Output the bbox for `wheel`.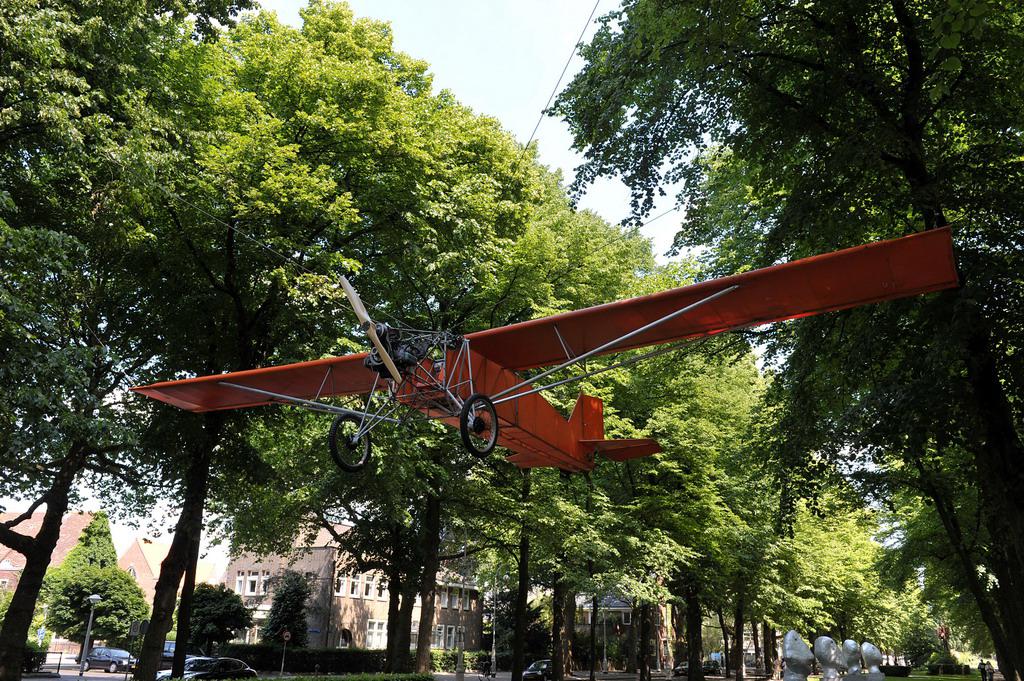
<region>477, 669, 483, 679</region>.
